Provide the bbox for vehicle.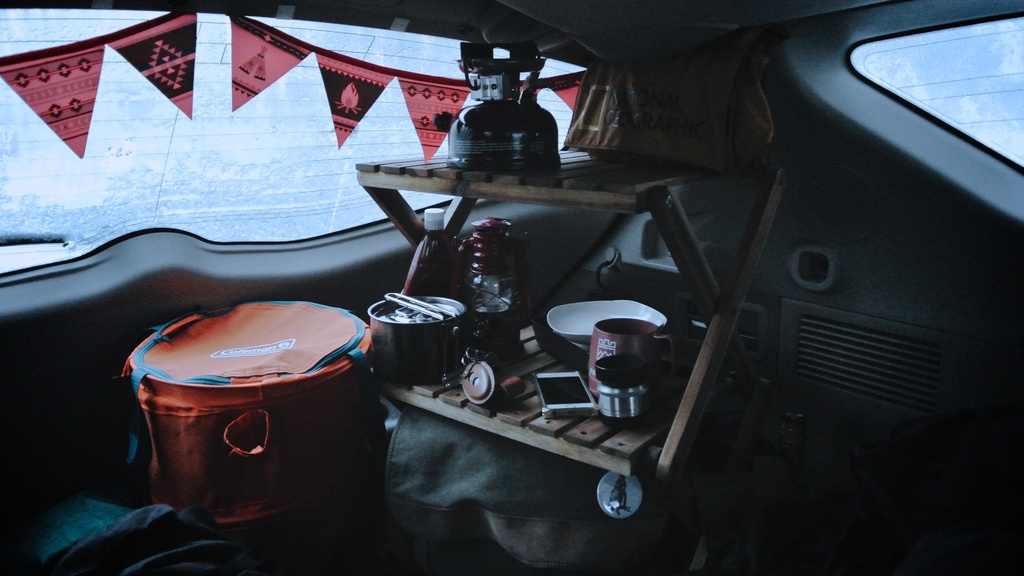
Rect(0, 0, 1023, 575).
